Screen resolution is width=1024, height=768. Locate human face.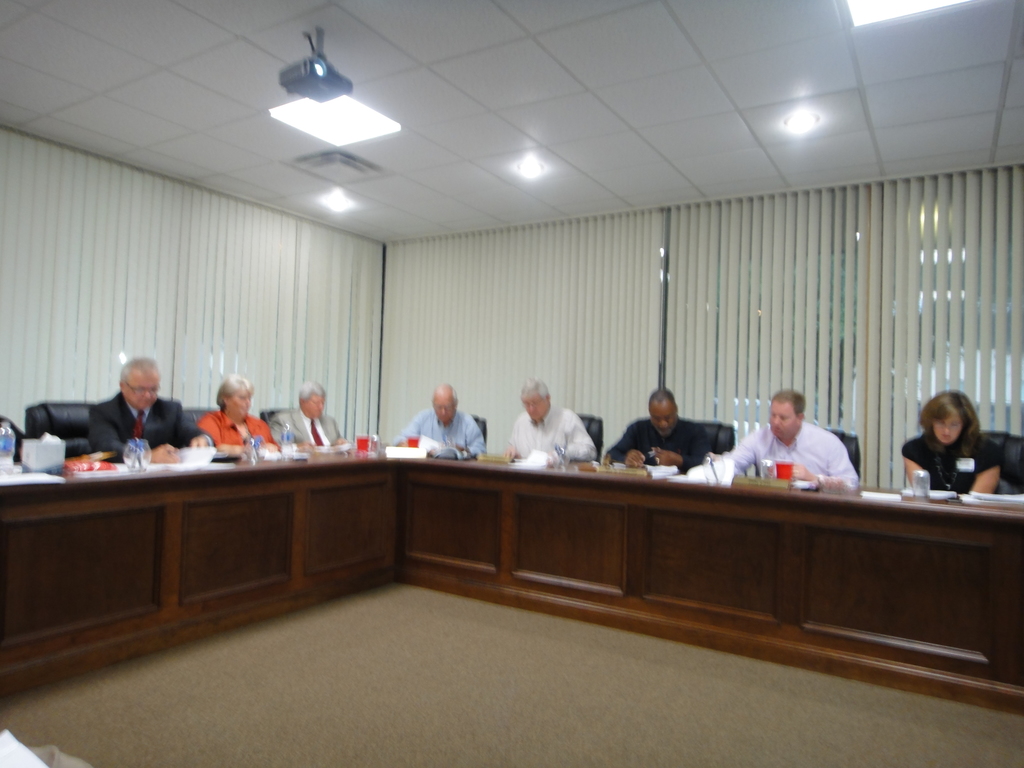
935:416:963:442.
